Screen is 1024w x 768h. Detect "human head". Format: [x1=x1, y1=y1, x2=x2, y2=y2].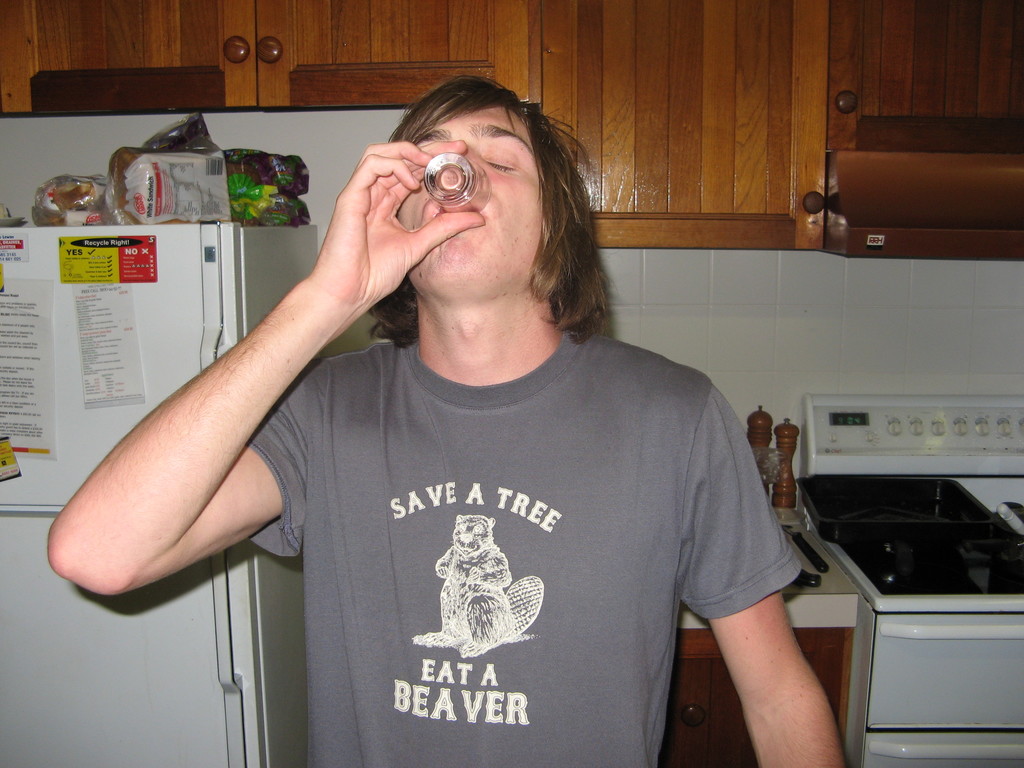
[x1=359, y1=84, x2=566, y2=310].
